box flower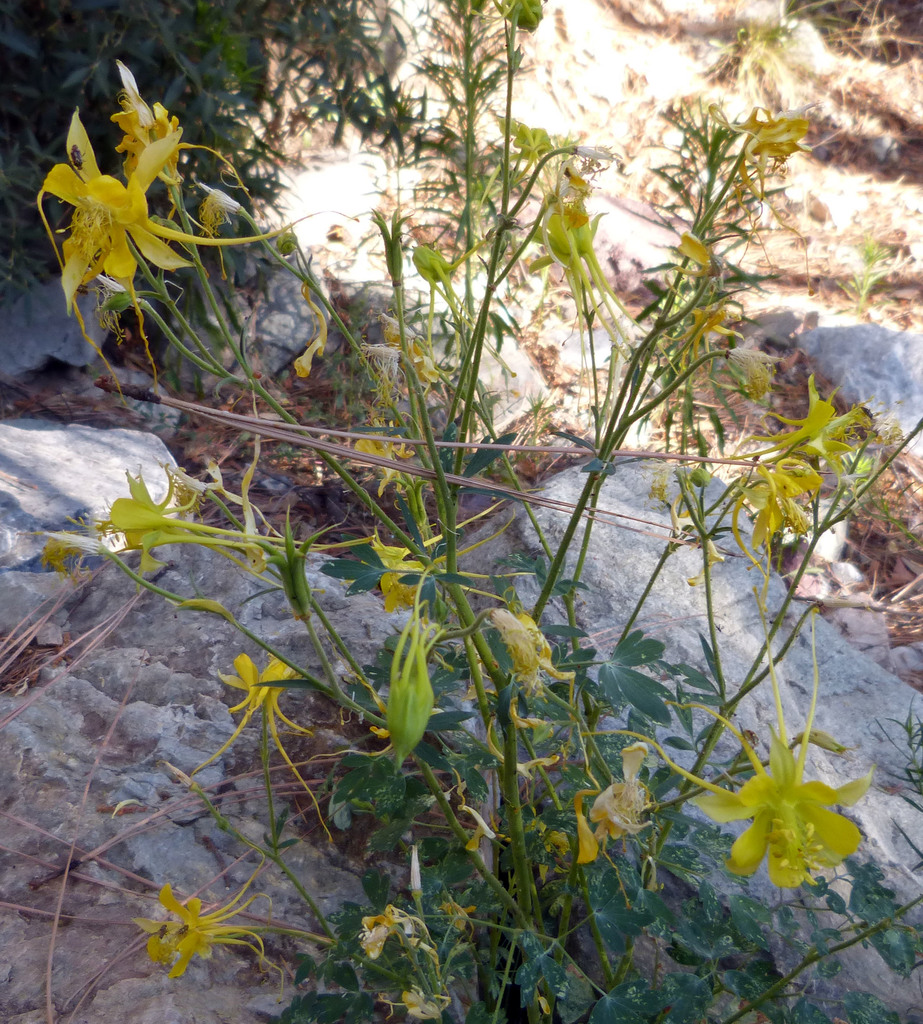
(86,445,264,573)
